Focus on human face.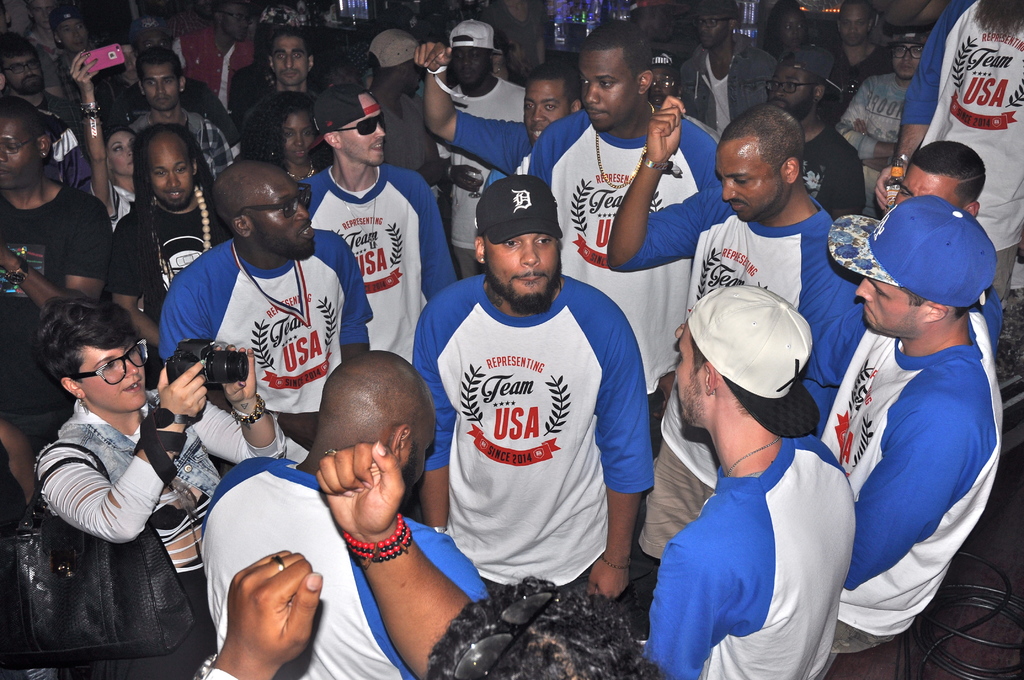
Focused at {"x1": 769, "y1": 67, "x2": 812, "y2": 120}.
